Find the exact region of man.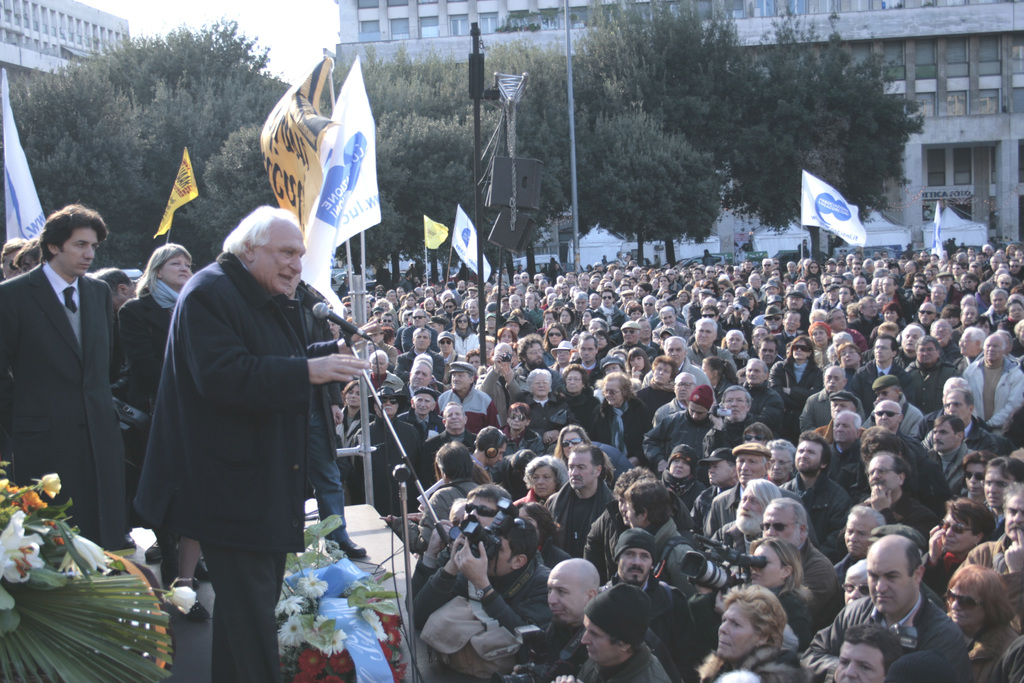
Exact region: [left=877, top=316, right=899, bottom=343].
